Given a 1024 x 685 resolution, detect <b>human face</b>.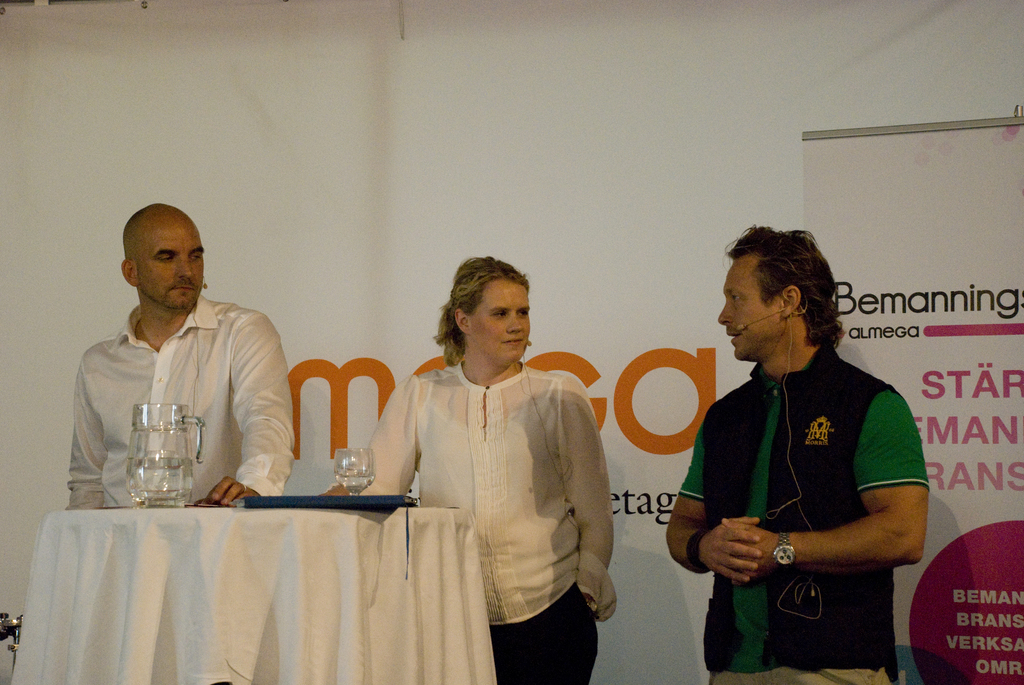
BBox(712, 255, 783, 367).
